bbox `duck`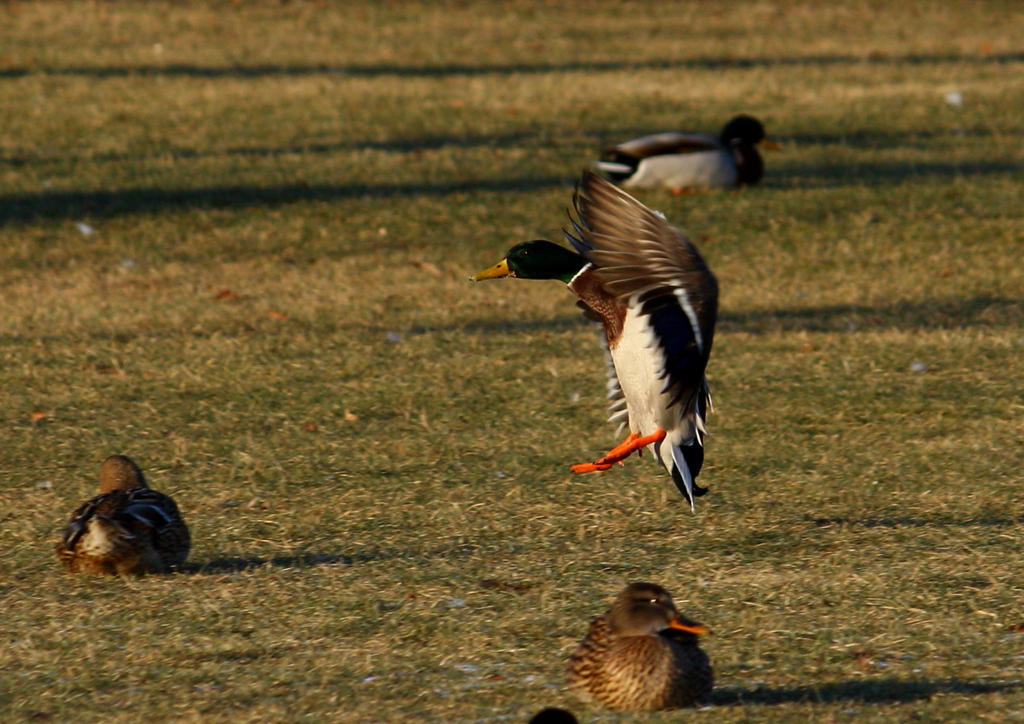
<box>559,581,724,711</box>
